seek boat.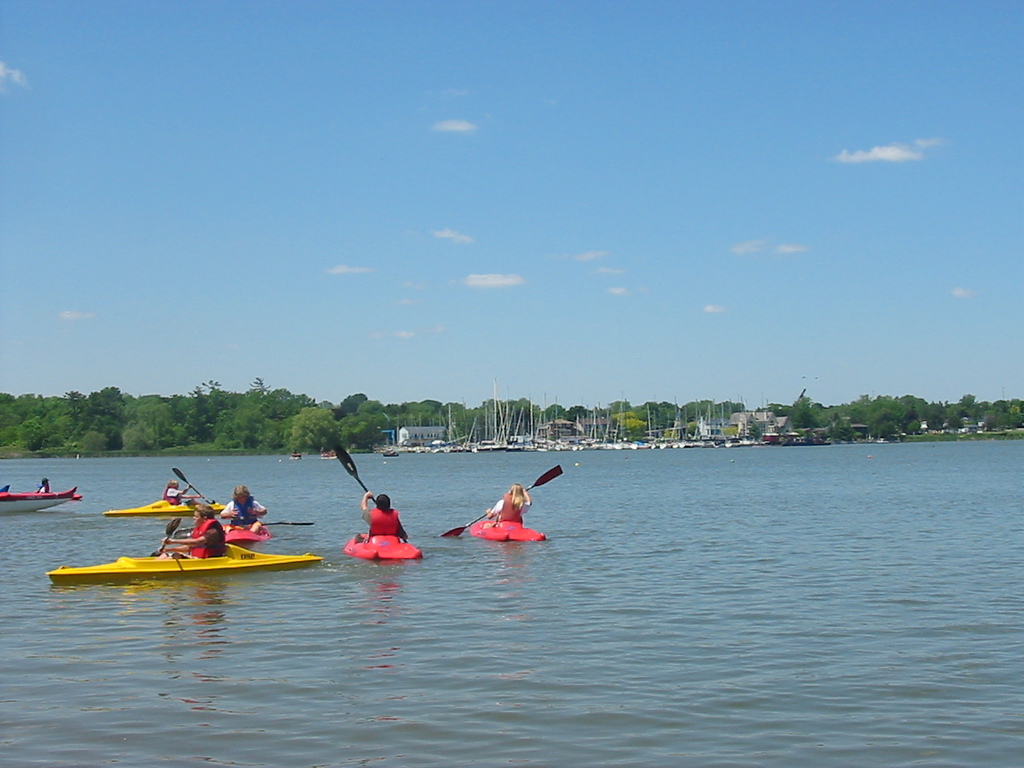
458/512/554/544.
